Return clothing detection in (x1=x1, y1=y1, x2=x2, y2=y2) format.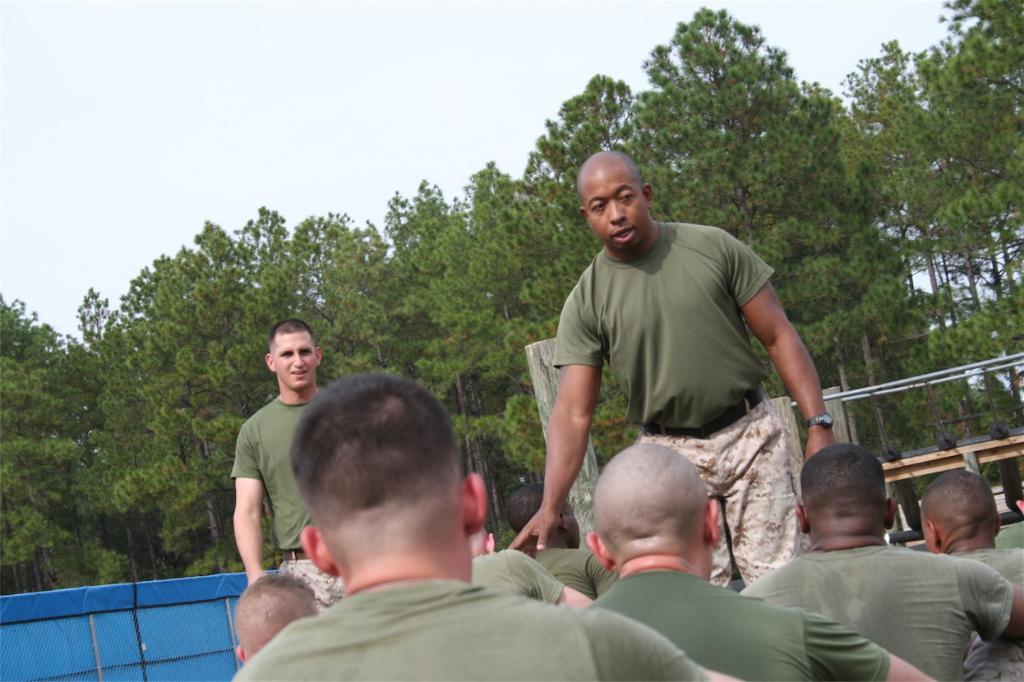
(x1=960, y1=538, x2=1023, y2=601).
